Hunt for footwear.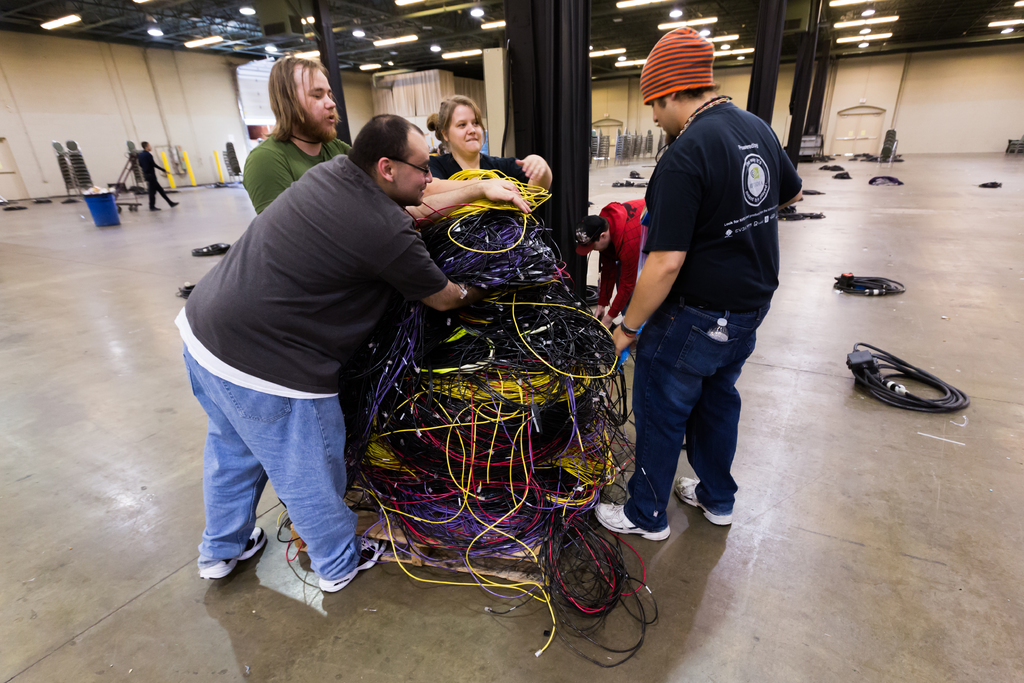
Hunted down at 319/534/387/594.
